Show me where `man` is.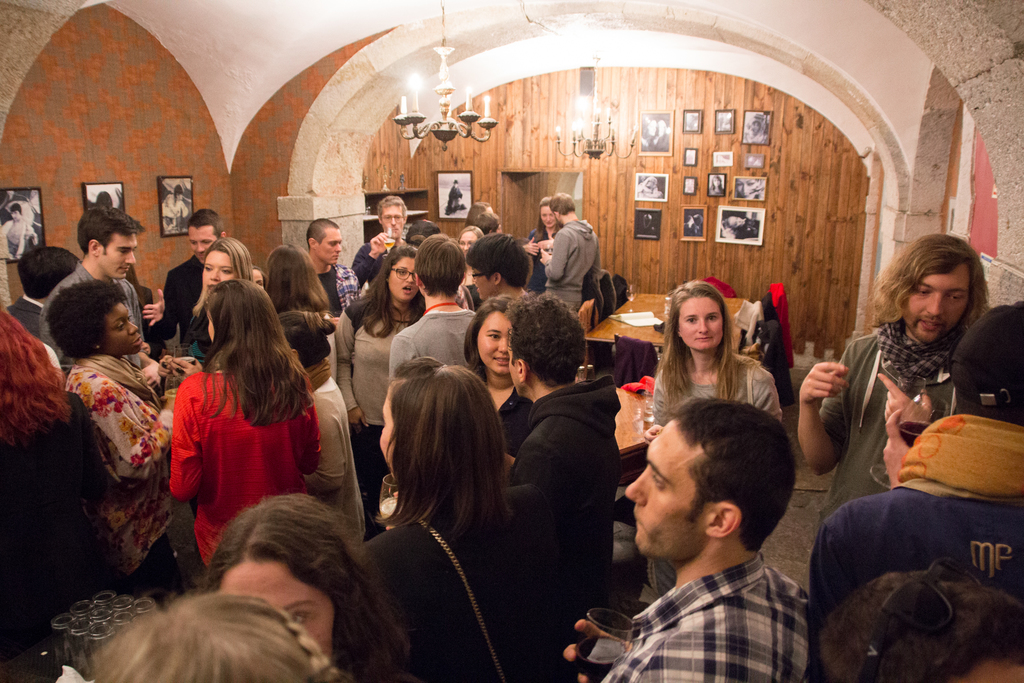
`man` is at [354, 197, 409, 286].
